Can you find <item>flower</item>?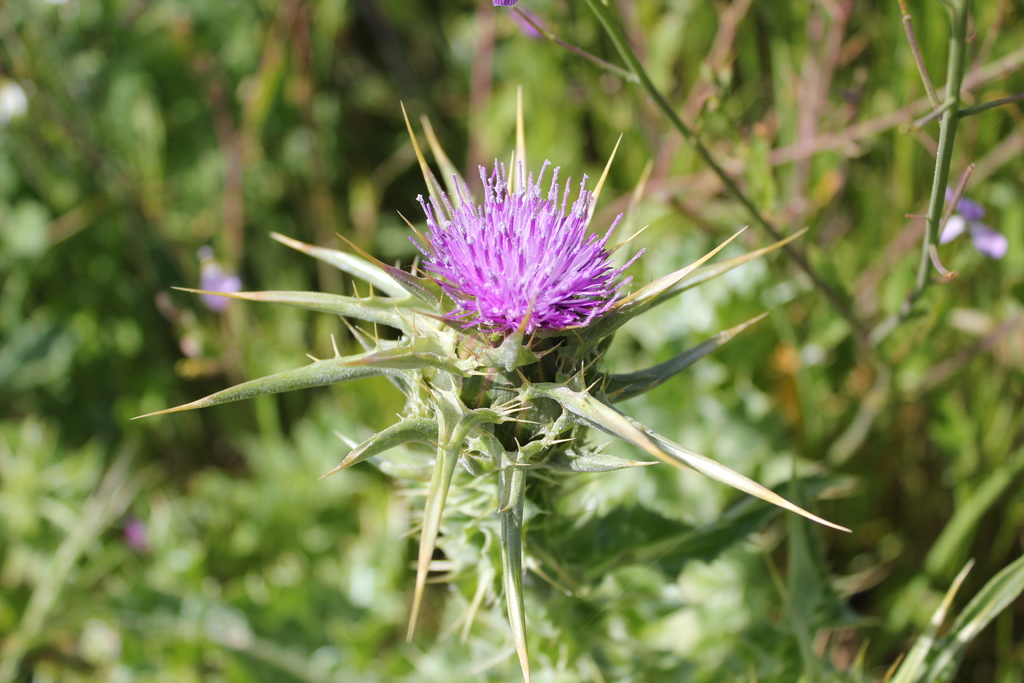
Yes, bounding box: crop(938, 186, 1004, 254).
